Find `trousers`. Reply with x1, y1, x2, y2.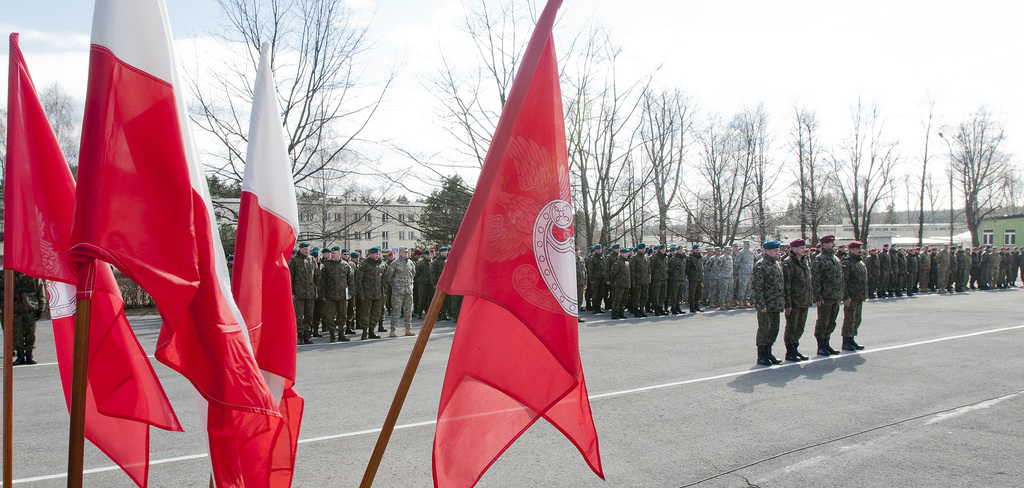
612, 290, 629, 318.
